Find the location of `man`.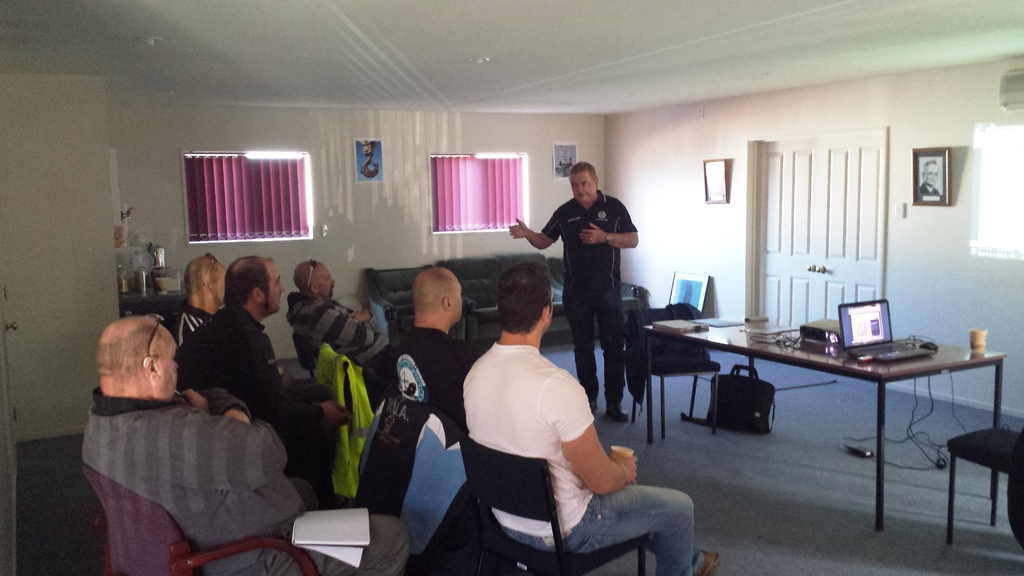
Location: (left=502, top=161, right=636, bottom=419).
